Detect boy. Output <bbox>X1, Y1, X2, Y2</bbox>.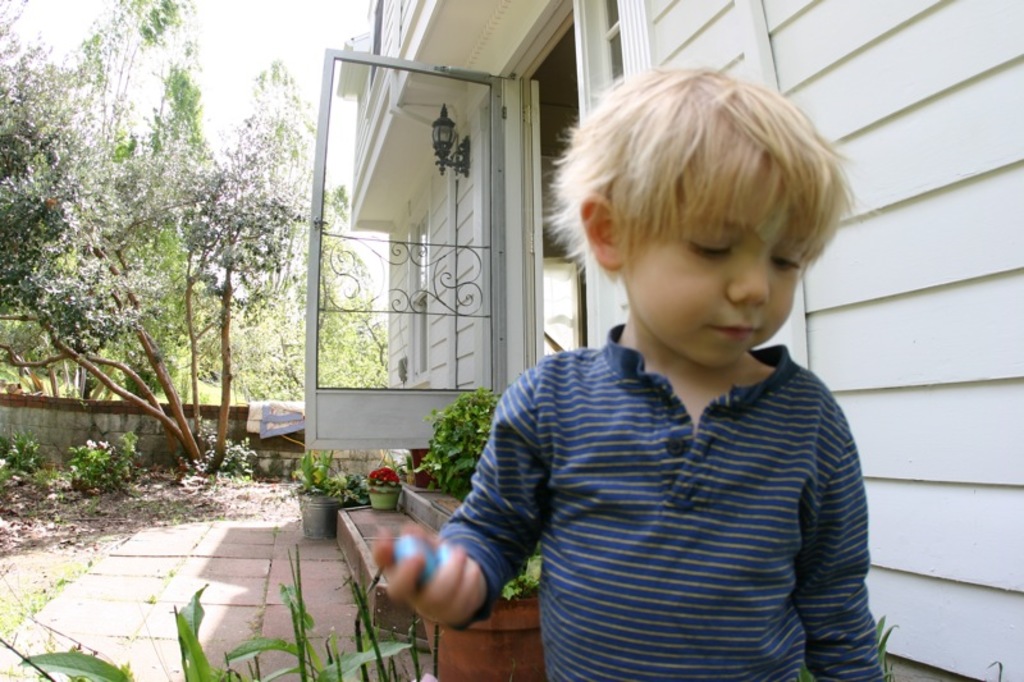
<bbox>399, 86, 883, 638</bbox>.
